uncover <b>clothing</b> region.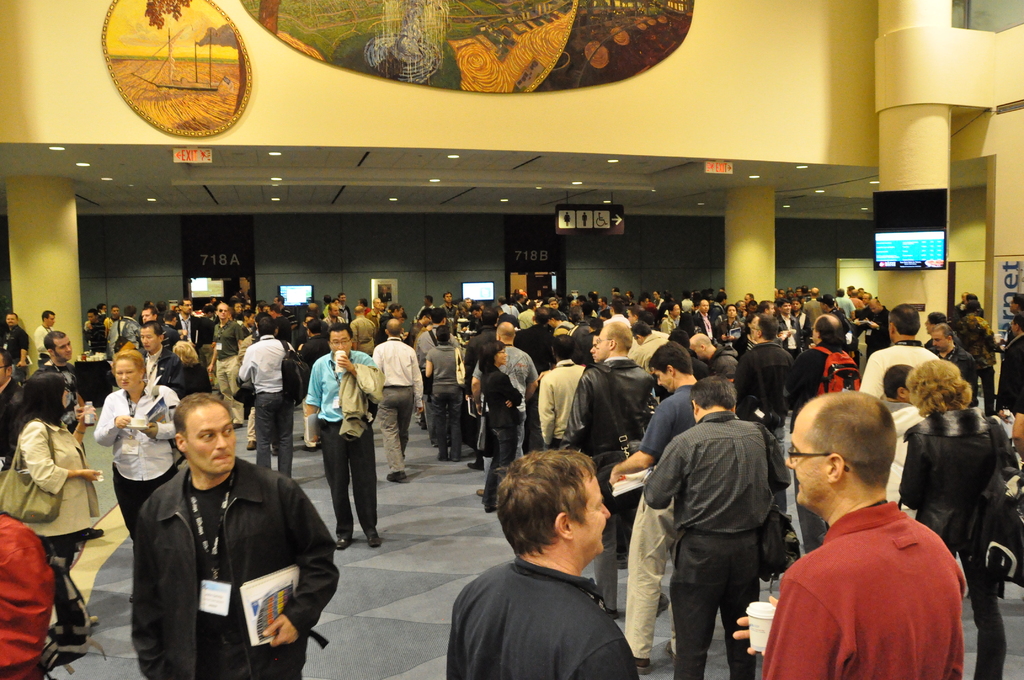
Uncovered: x1=561 y1=349 x2=655 y2=610.
